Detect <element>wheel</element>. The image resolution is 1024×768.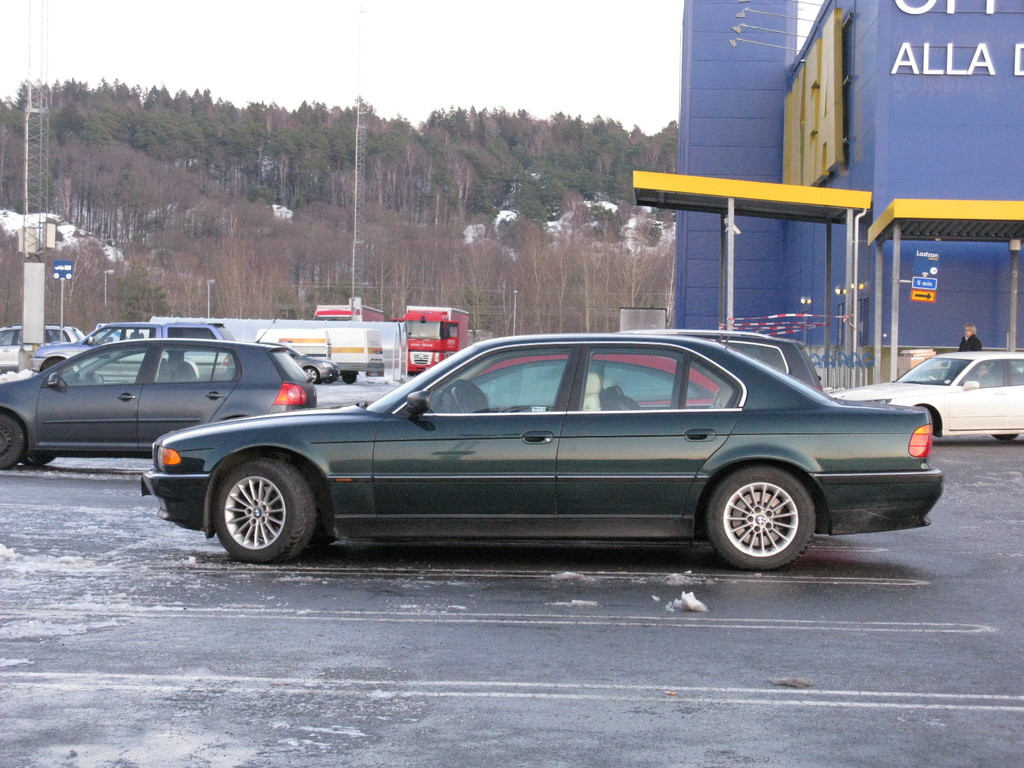
[324, 376, 336, 384].
